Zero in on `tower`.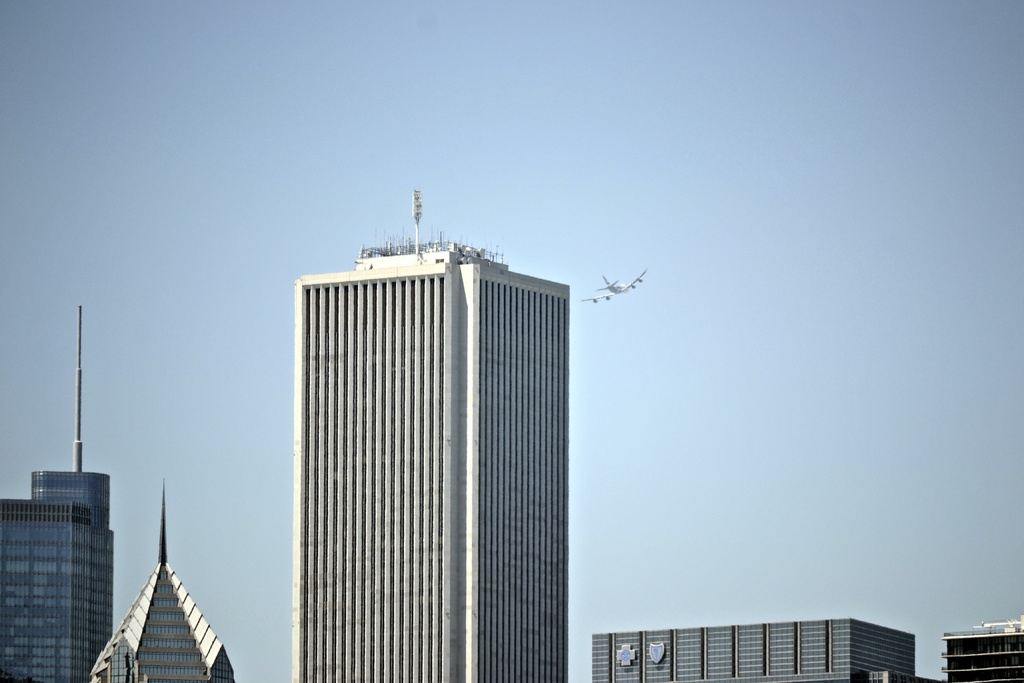
Zeroed in: [left=580, top=623, right=916, bottom=682].
